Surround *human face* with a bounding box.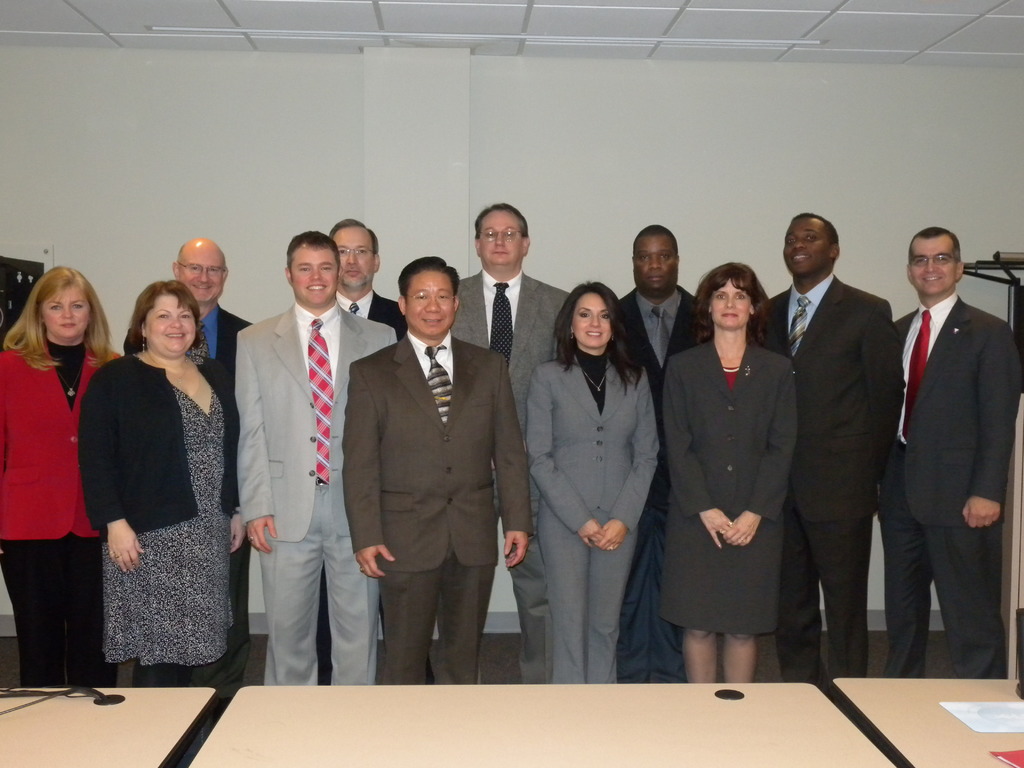
[42,287,90,338].
